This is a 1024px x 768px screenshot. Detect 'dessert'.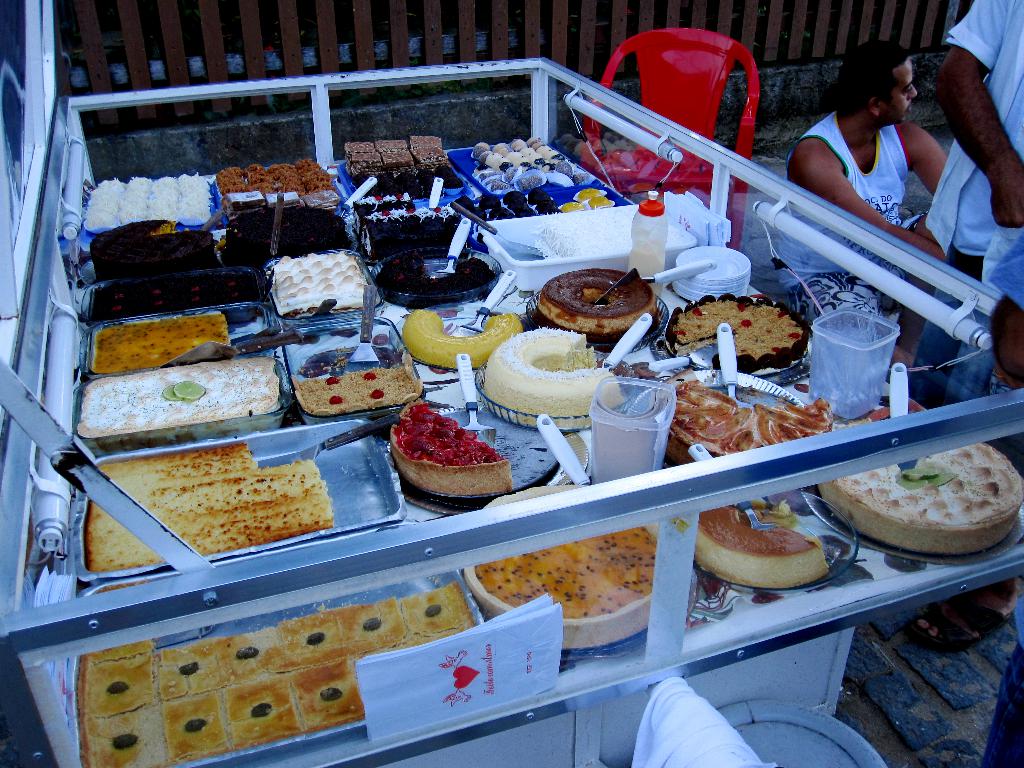
crop(835, 403, 1023, 574).
